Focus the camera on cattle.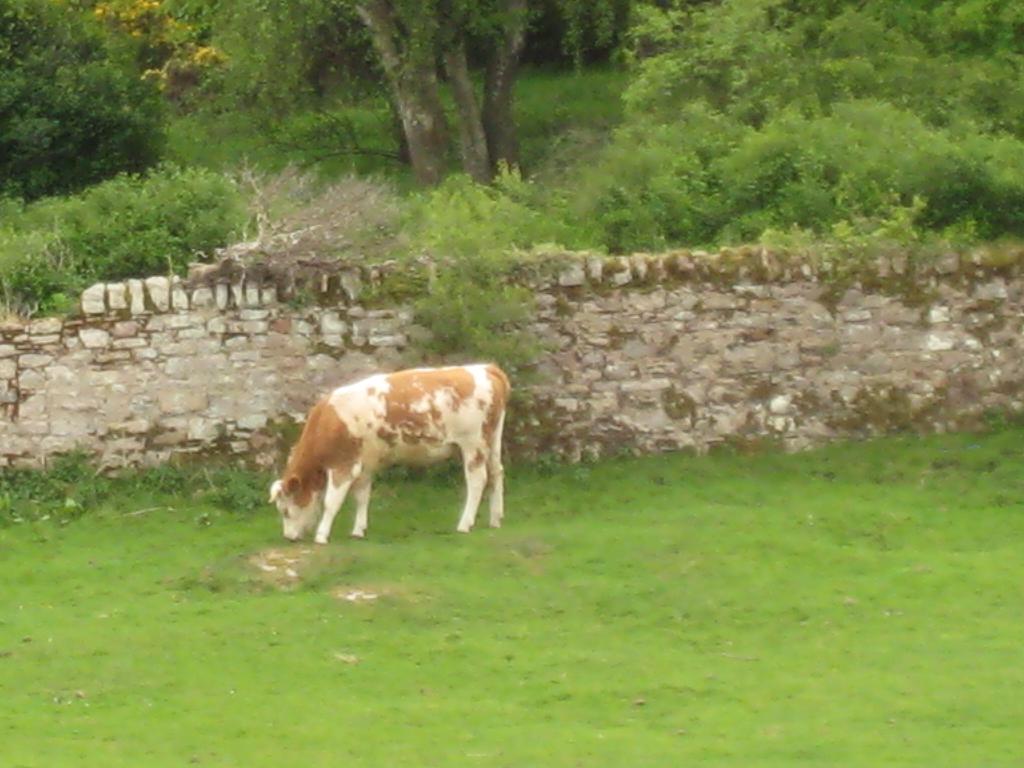
Focus region: crop(272, 355, 523, 552).
